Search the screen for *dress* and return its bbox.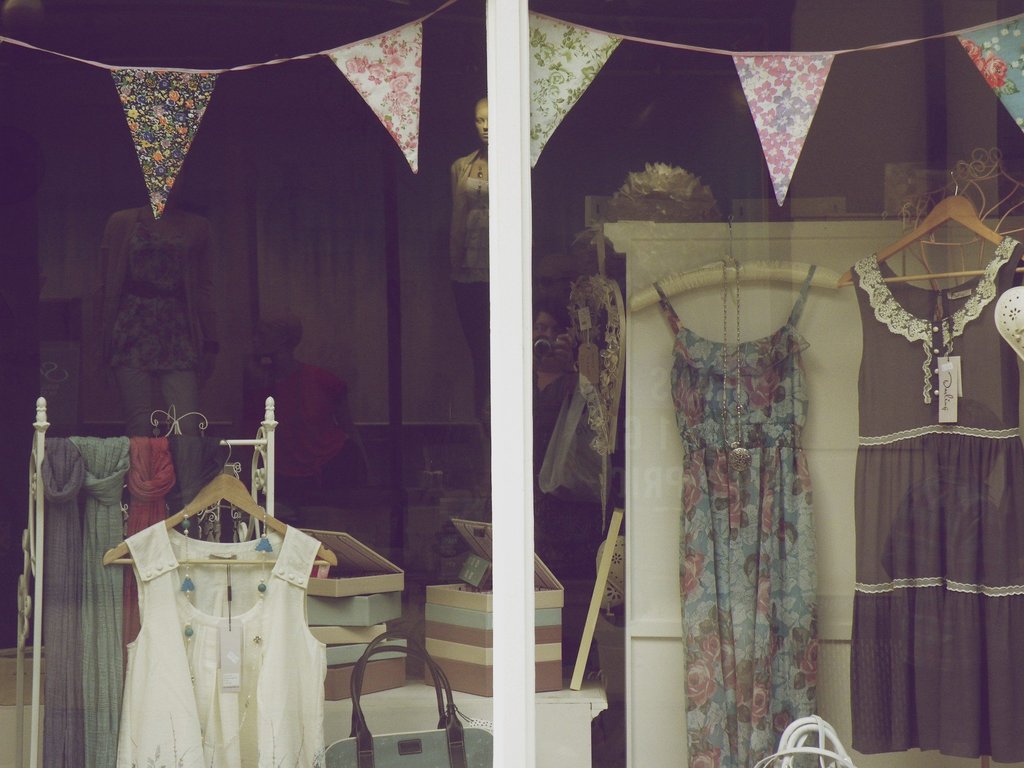
Found: detection(113, 524, 337, 767).
